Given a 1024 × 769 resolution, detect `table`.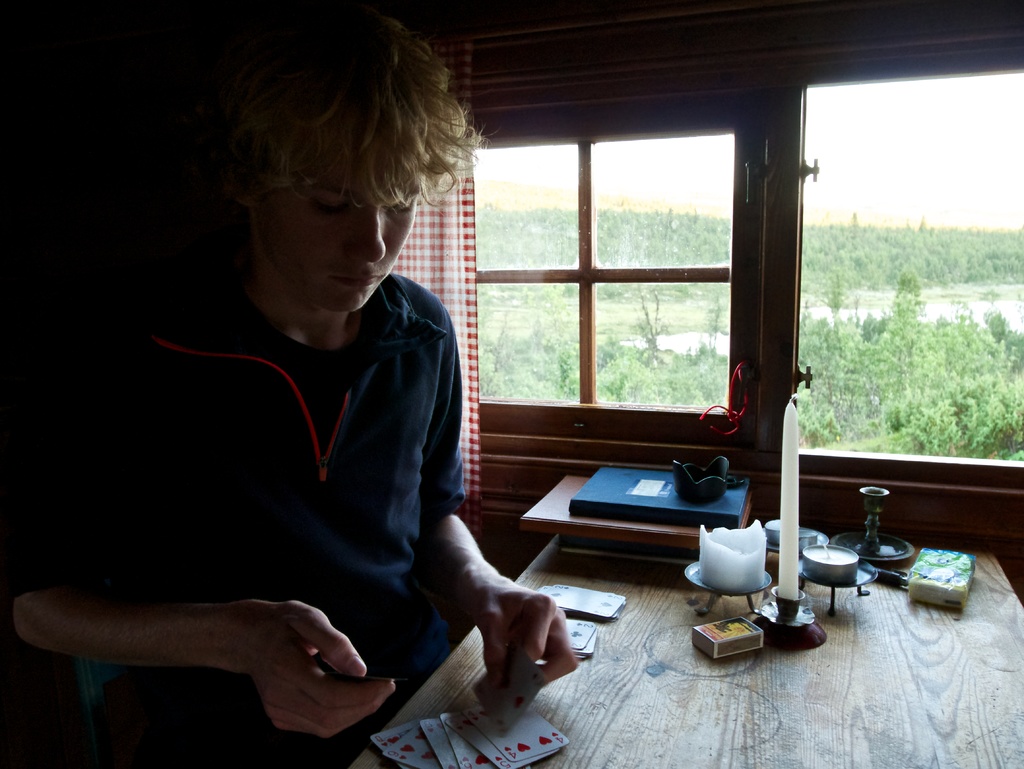
(left=346, top=535, right=1023, bottom=768).
